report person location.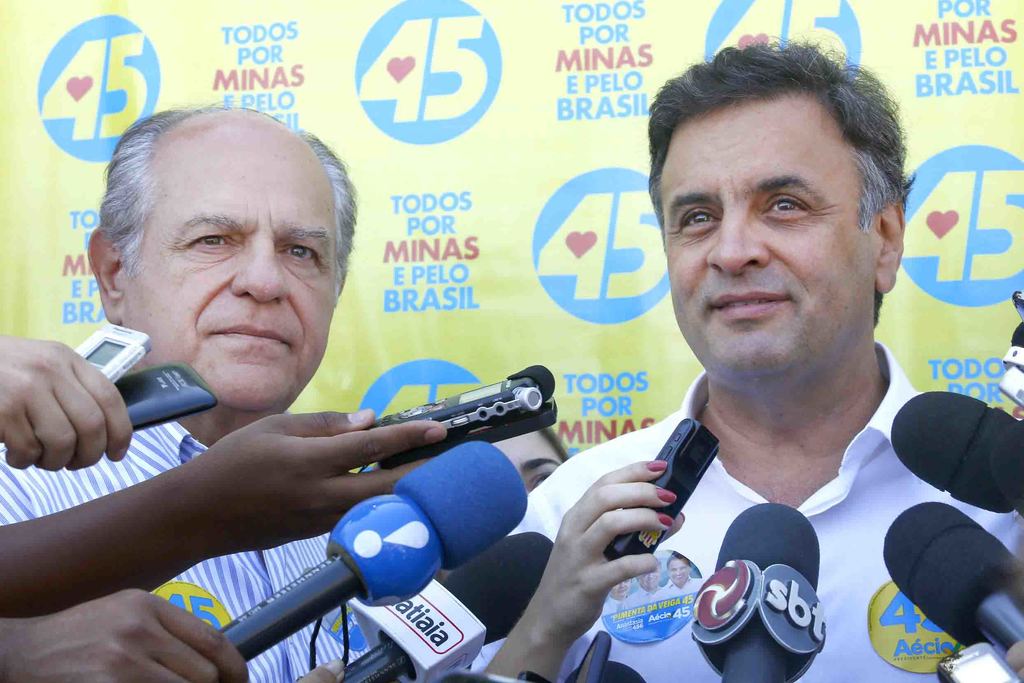
Report: x1=490 y1=416 x2=596 y2=495.
